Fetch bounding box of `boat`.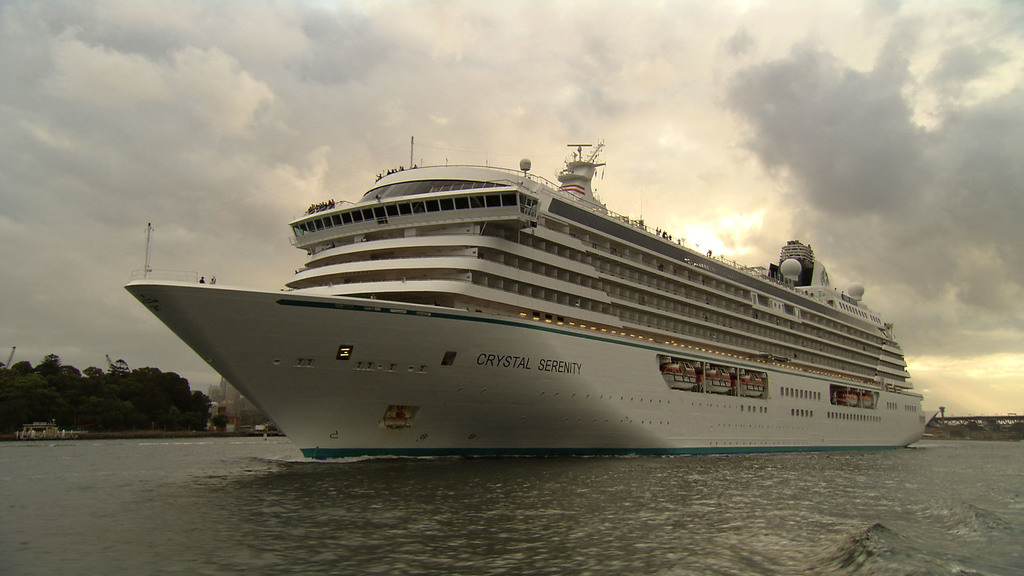
Bbox: crop(140, 109, 997, 454).
